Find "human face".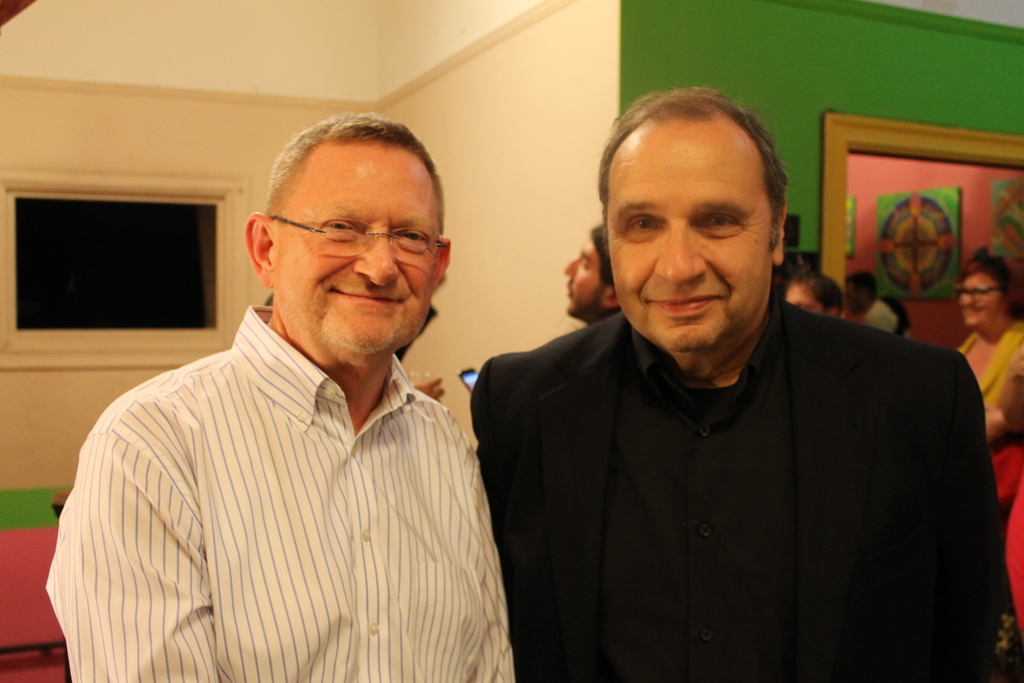
785:283:831:317.
